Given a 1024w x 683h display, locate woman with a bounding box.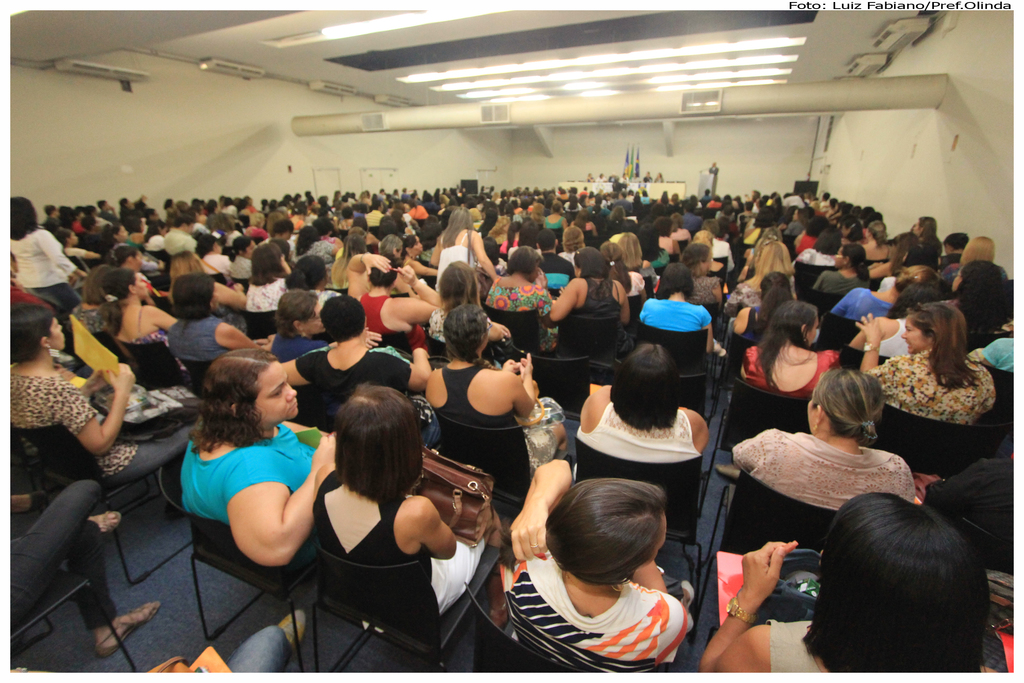
Located: x1=422 y1=205 x2=498 y2=304.
